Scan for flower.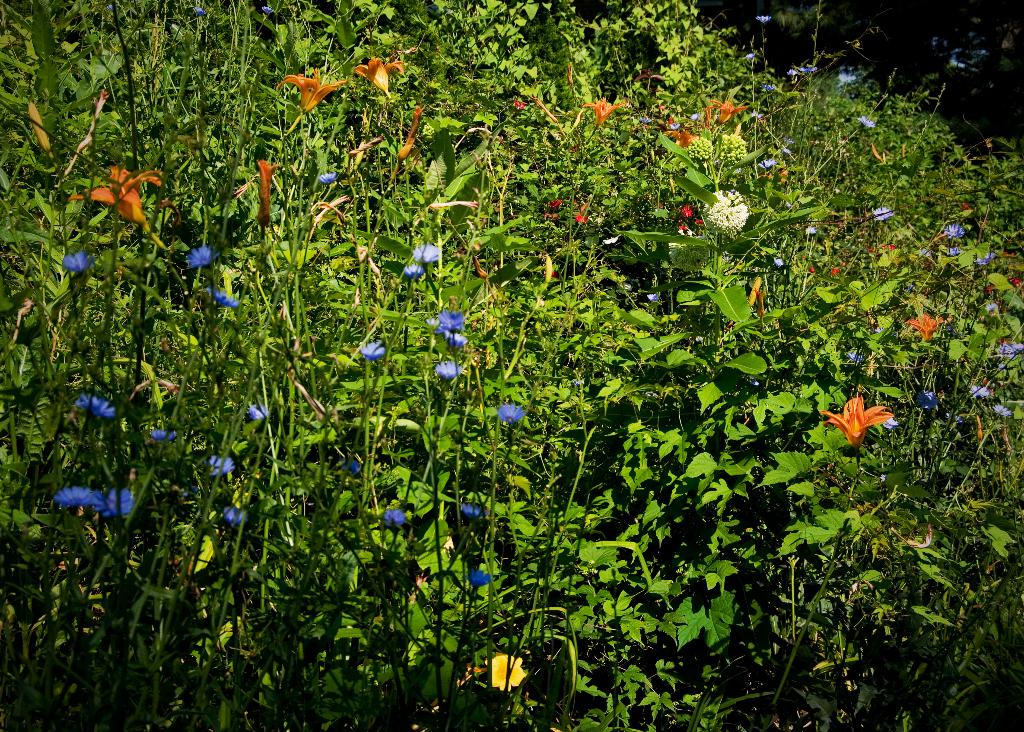
Scan result: (x1=994, y1=340, x2=1023, y2=355).
